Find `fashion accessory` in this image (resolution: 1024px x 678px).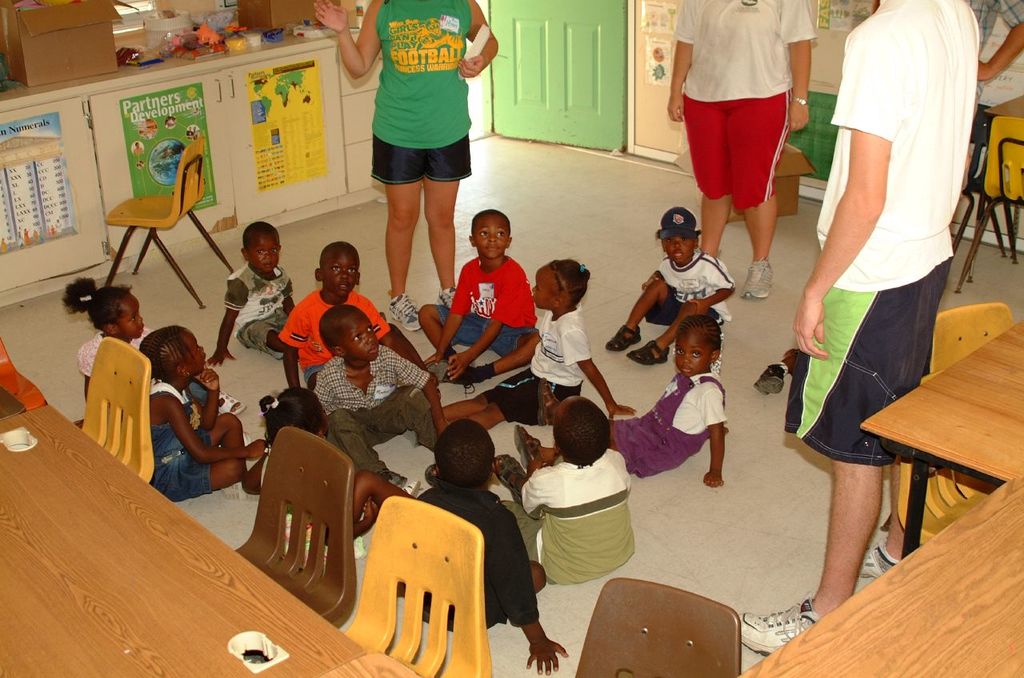
<box>435,286,454,307</box>.
